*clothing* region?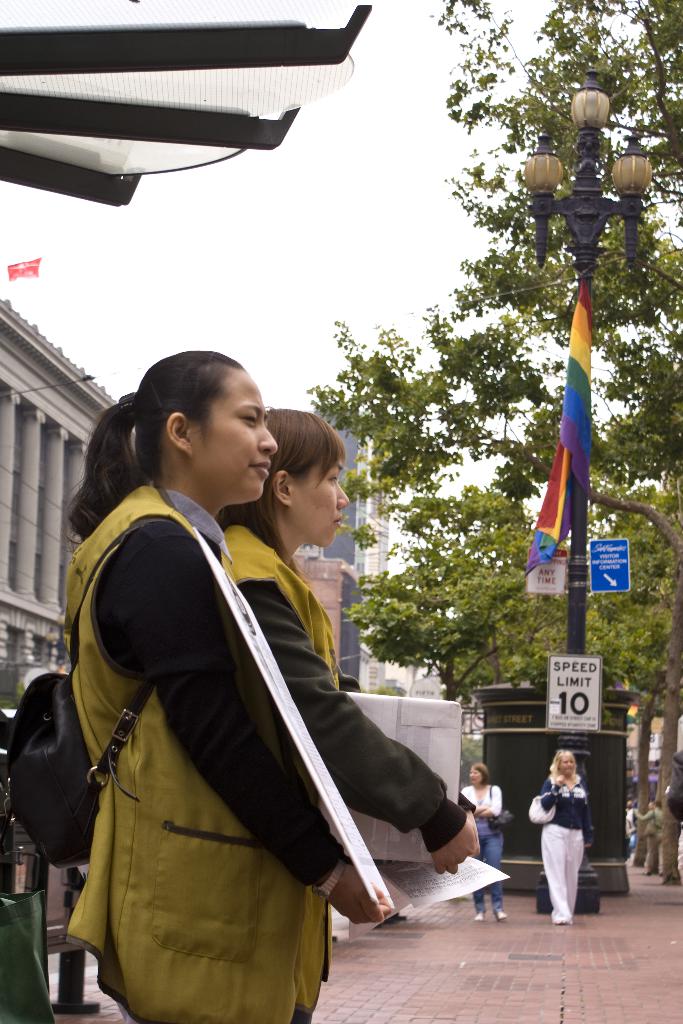
(529,778,580,936)
